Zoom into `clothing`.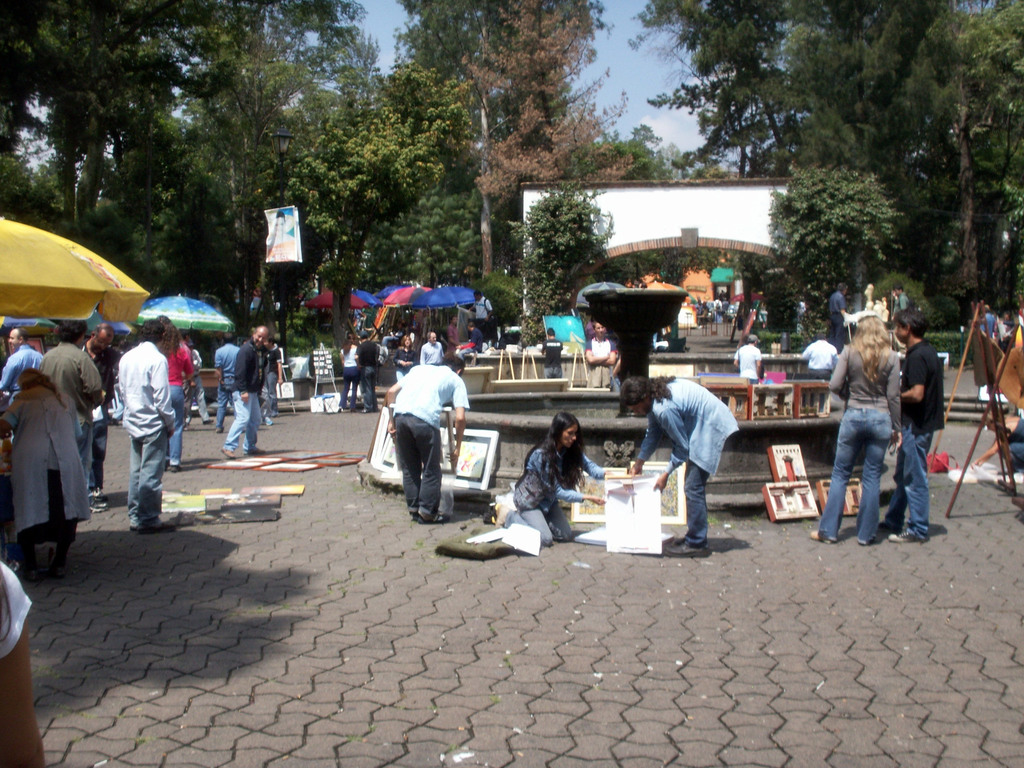
Zoom target: <bbox>228, 341, 259, 447</bbox>.
